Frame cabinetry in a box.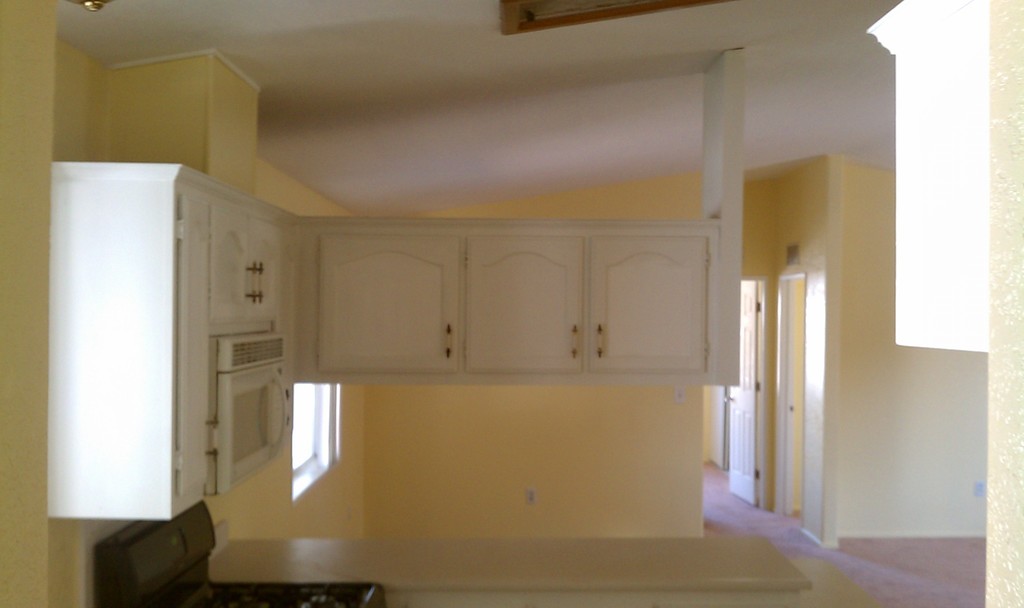
crop(461, 237, 582, 372).
